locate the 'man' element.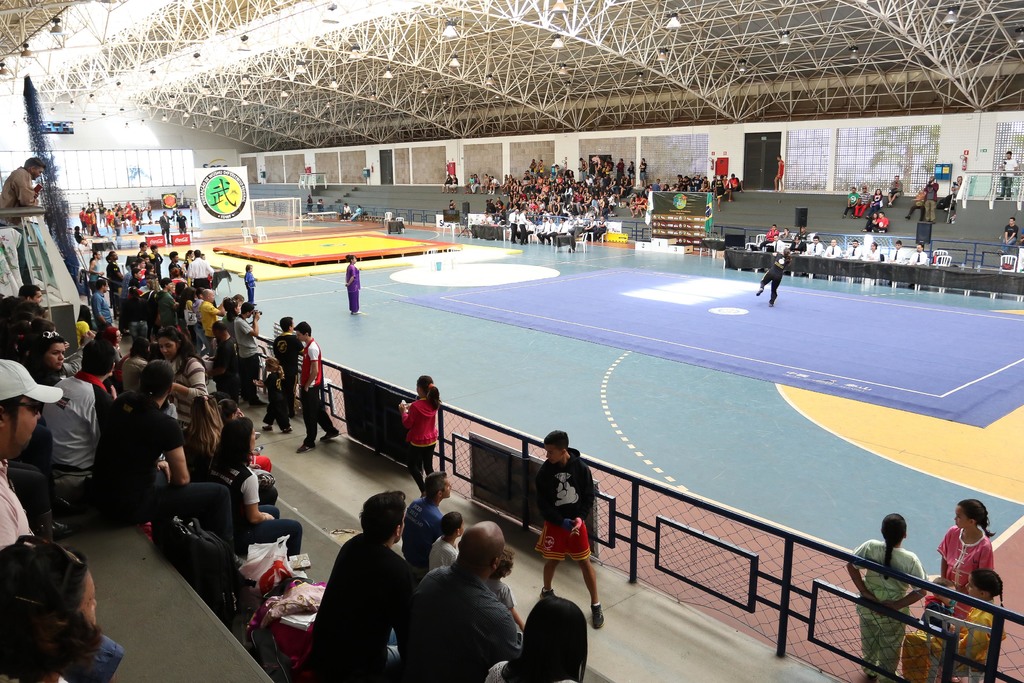
Element bbox: (619, 176, 626, 189).
